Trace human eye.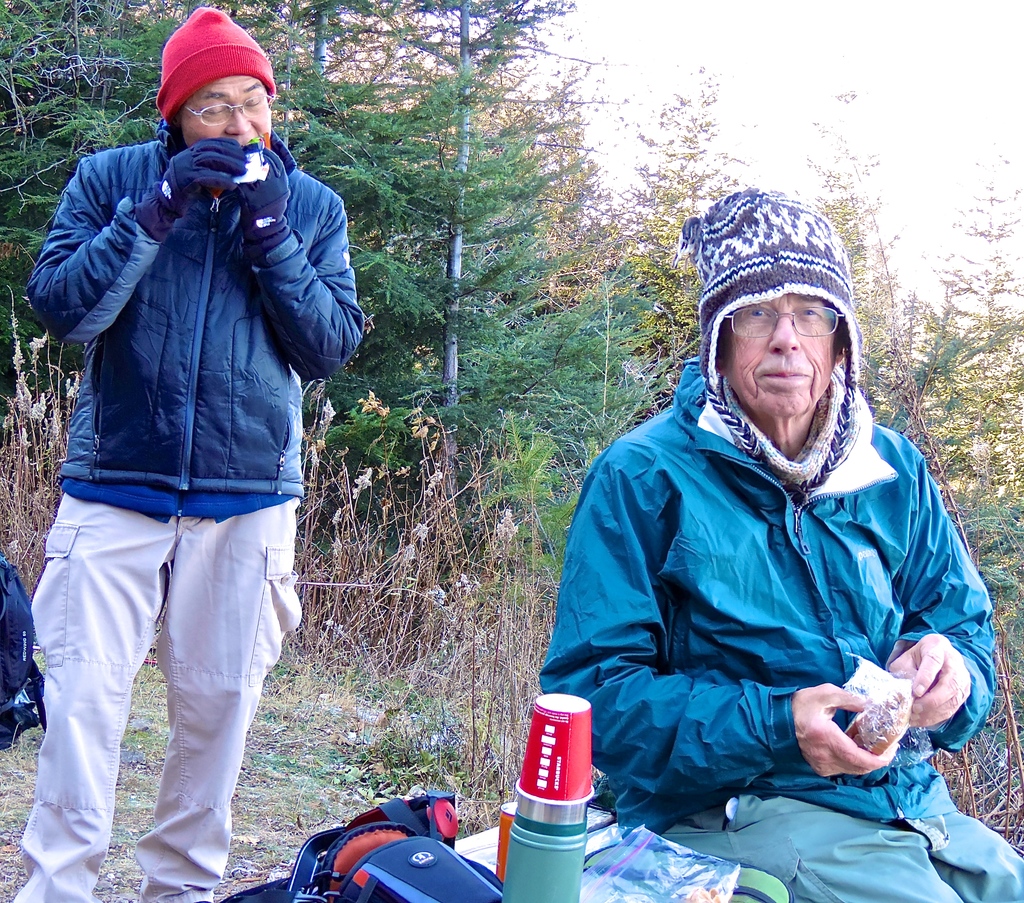
Traced to 737/302/774/324.
